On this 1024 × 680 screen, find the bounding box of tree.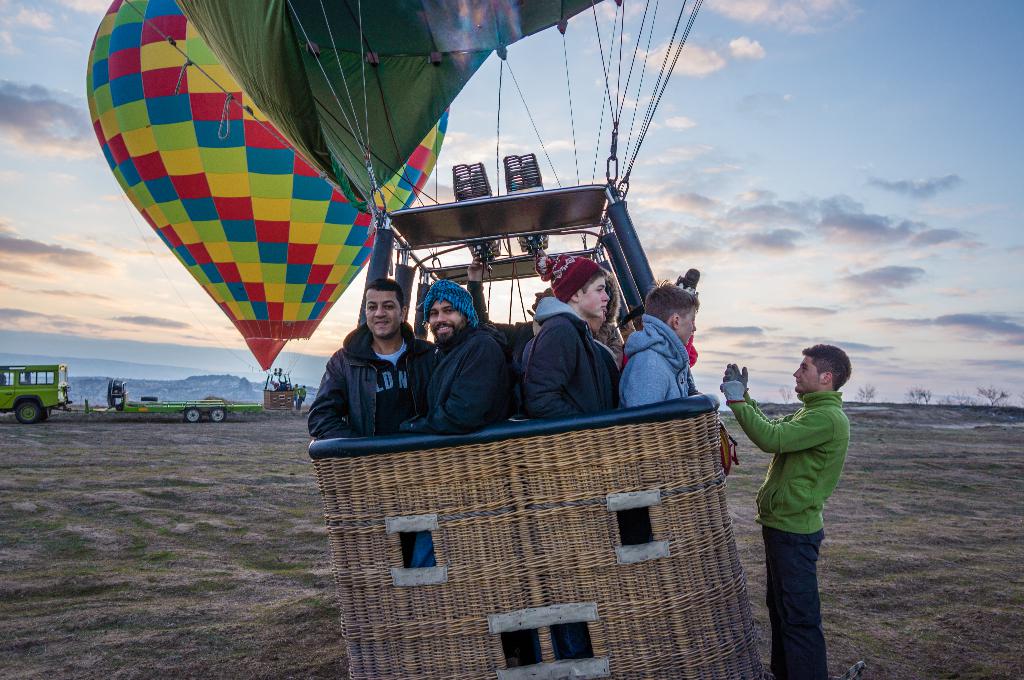
Bounding box: 905 386 934 407.
